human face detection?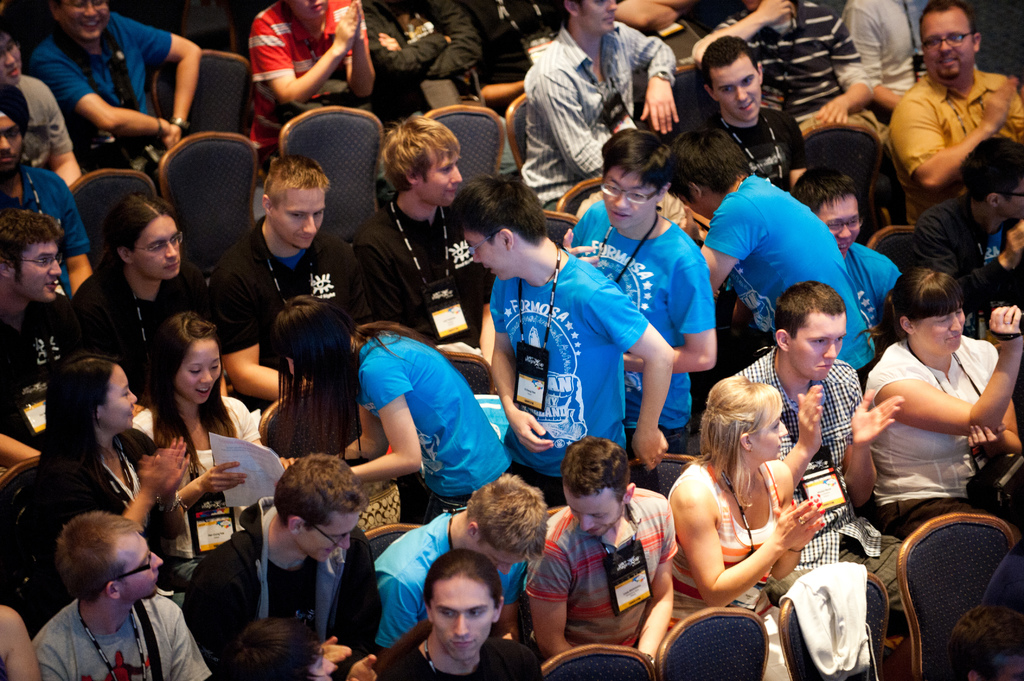
rect(816, 195, 863, 253)
